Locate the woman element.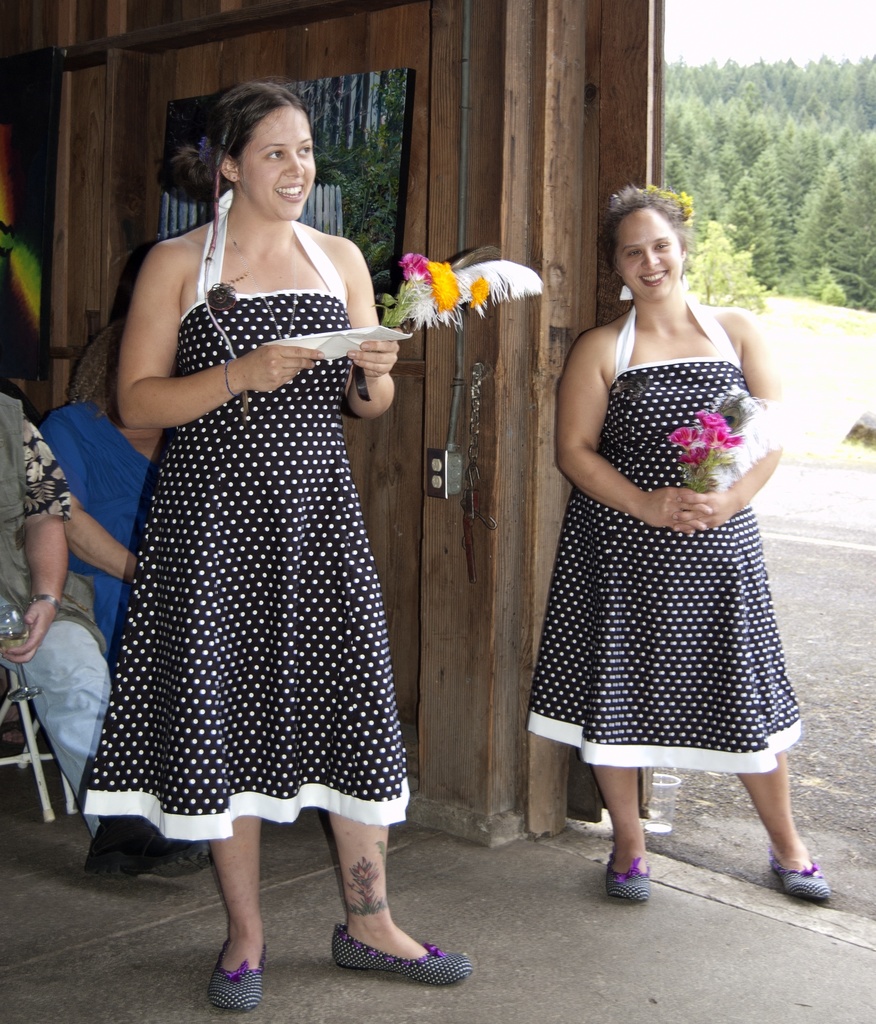
Element bbox: 502,142,818,883.
